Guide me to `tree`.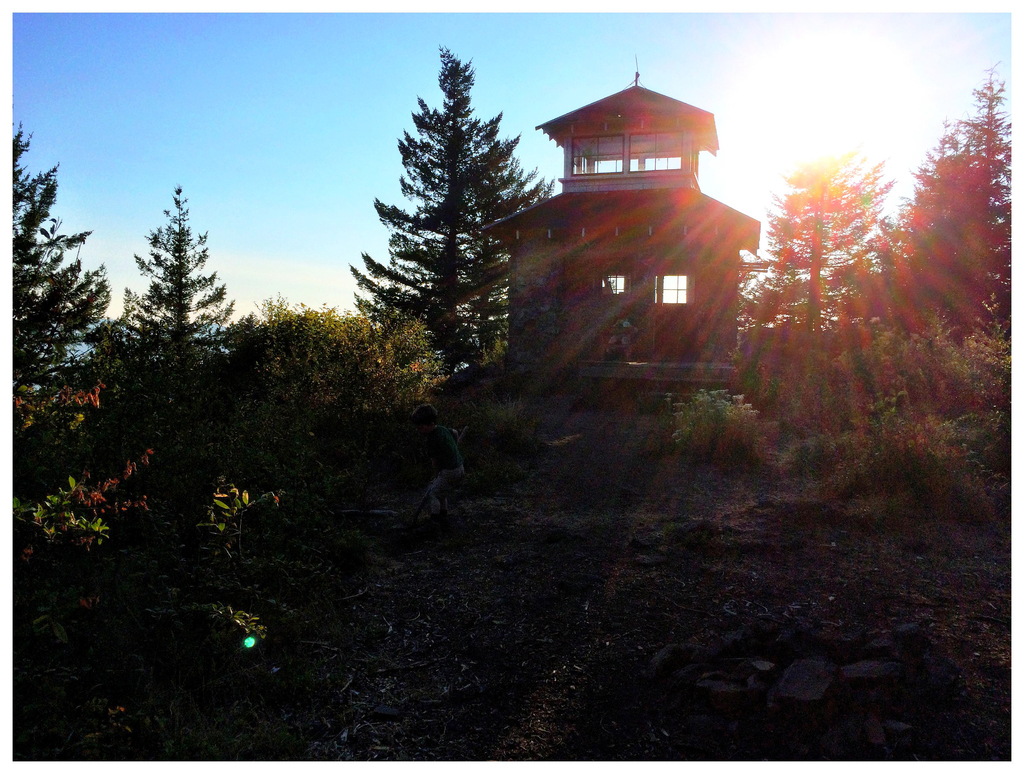
Guidance: 111,185,249,403.
